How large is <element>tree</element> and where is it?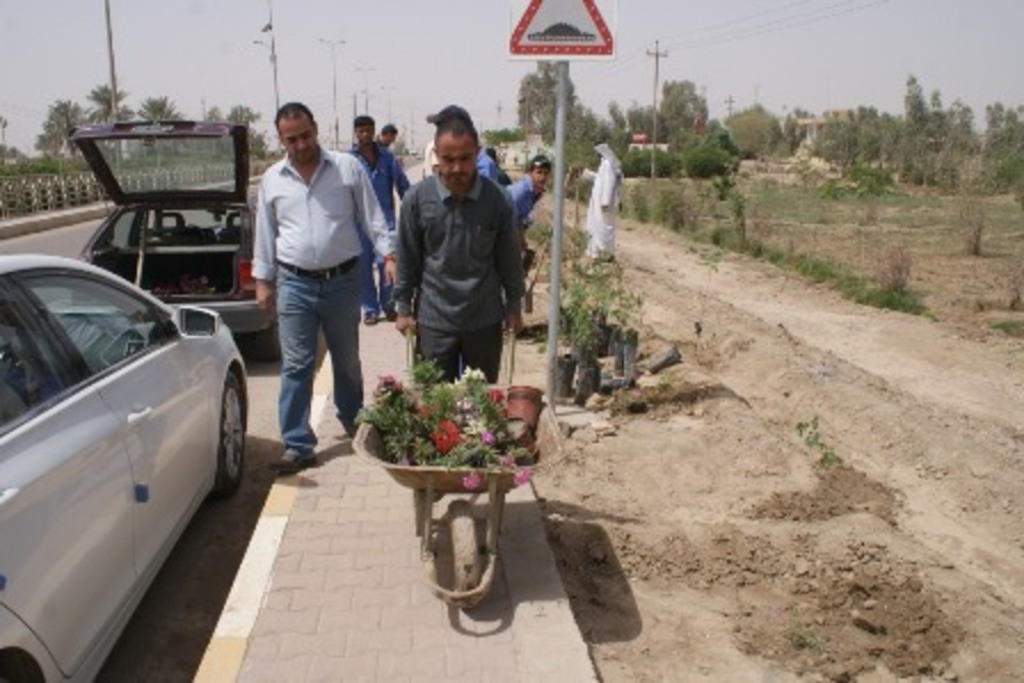
Bounding box: {"x1": 213, "y1": 101, "x2": 267, "y2": 167}.
